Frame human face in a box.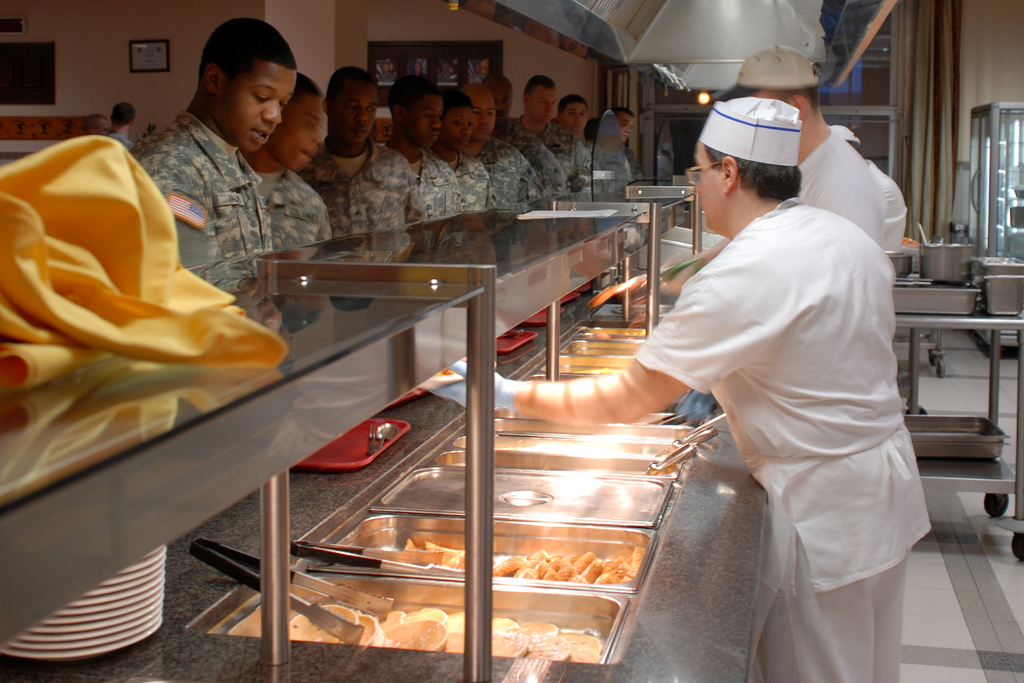
box(438, 111, 470, 139).
